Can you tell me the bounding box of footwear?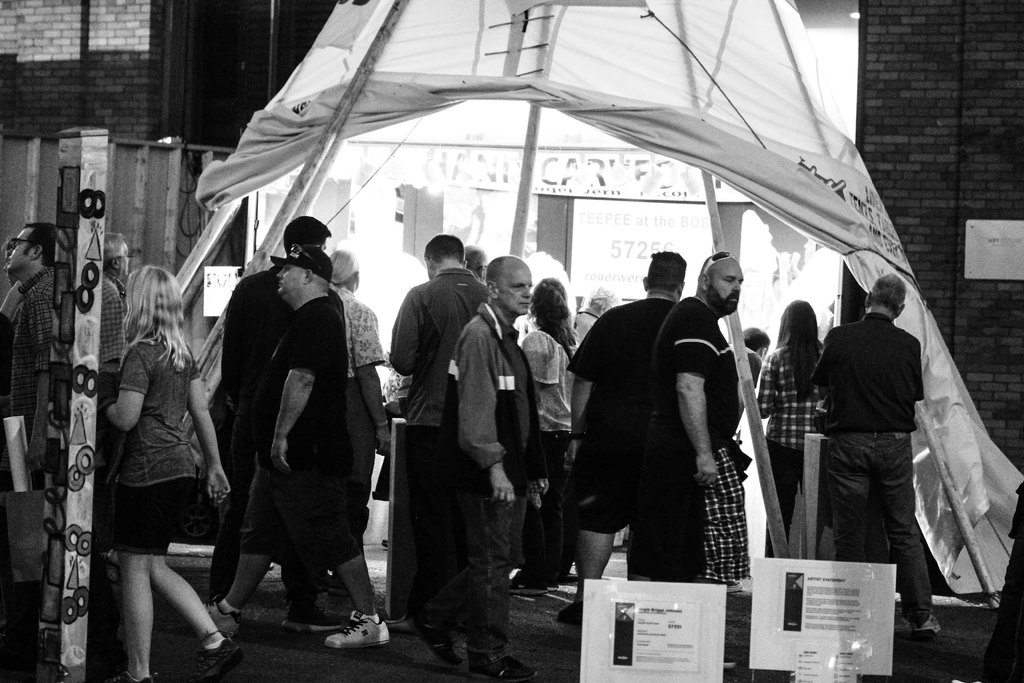
[415,619,470,674].
